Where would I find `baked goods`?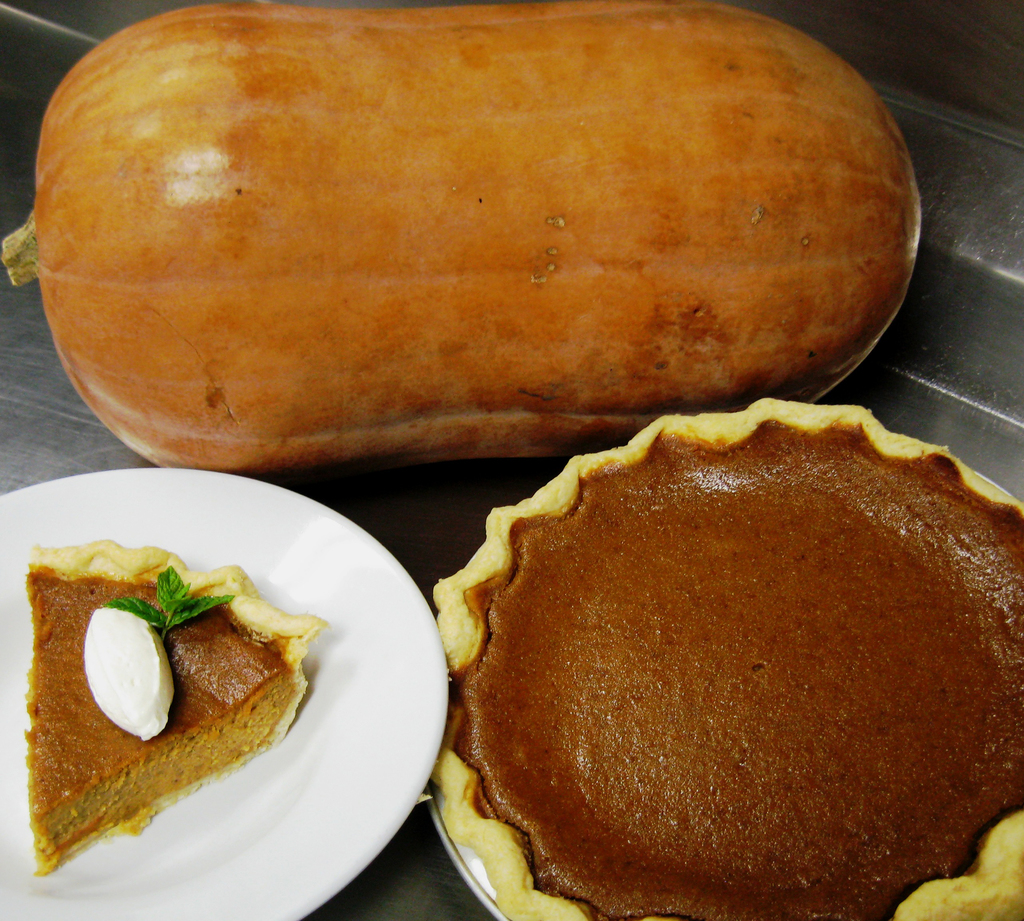
At pyautogui.locateOnScreen(421, 385, 1023, 901).
